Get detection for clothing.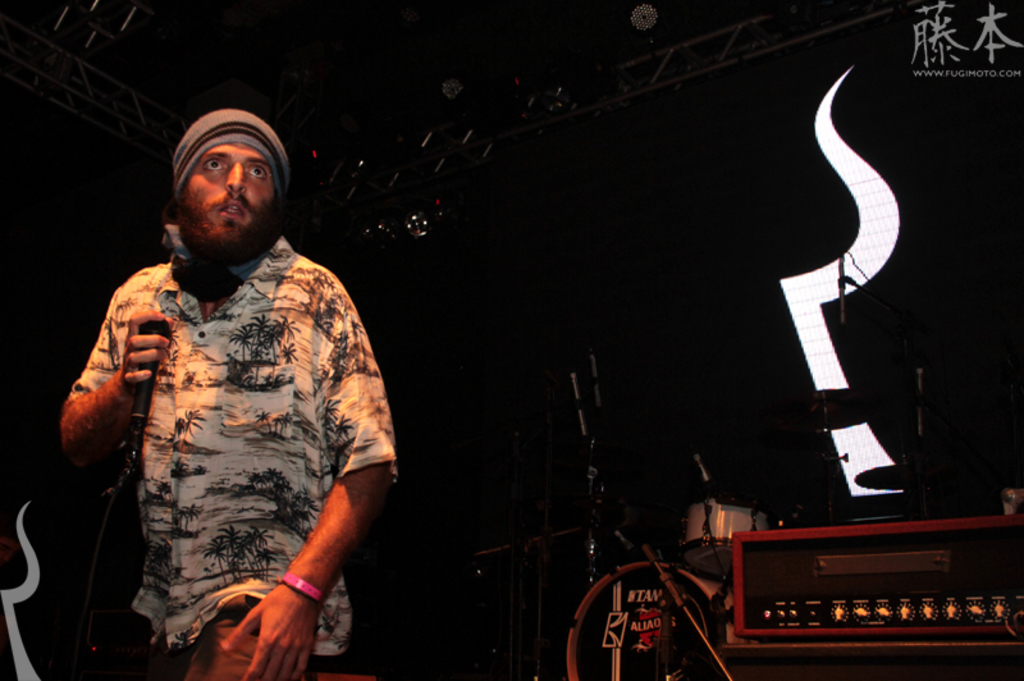
Detection: (59, 214, 415, 680).
